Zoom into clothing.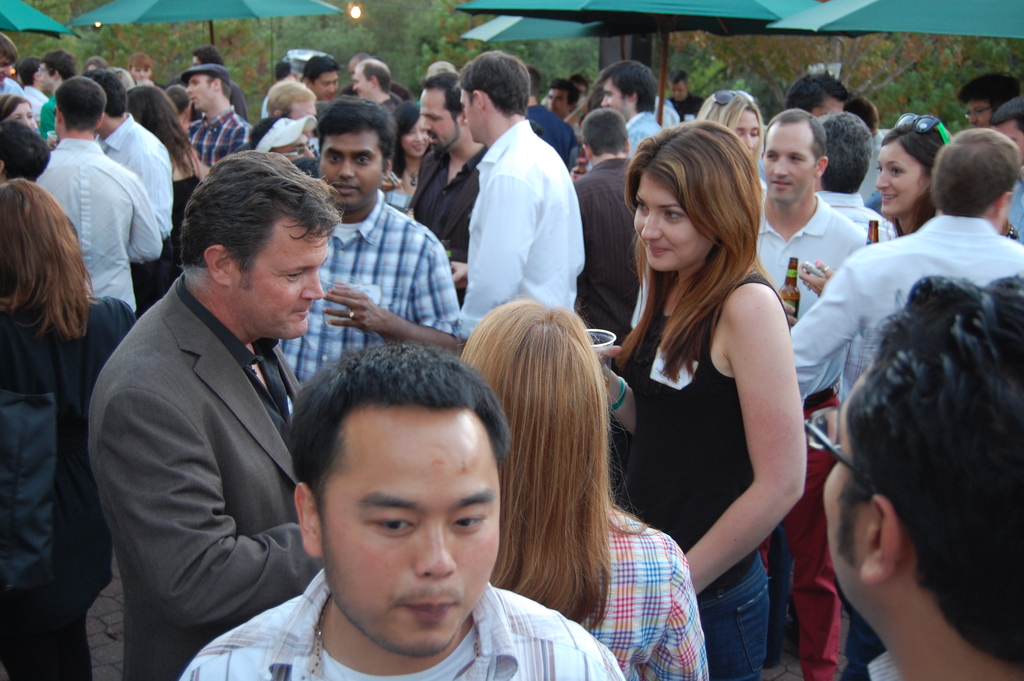
Zoom target: select_region(630, 292, 778, 680).
